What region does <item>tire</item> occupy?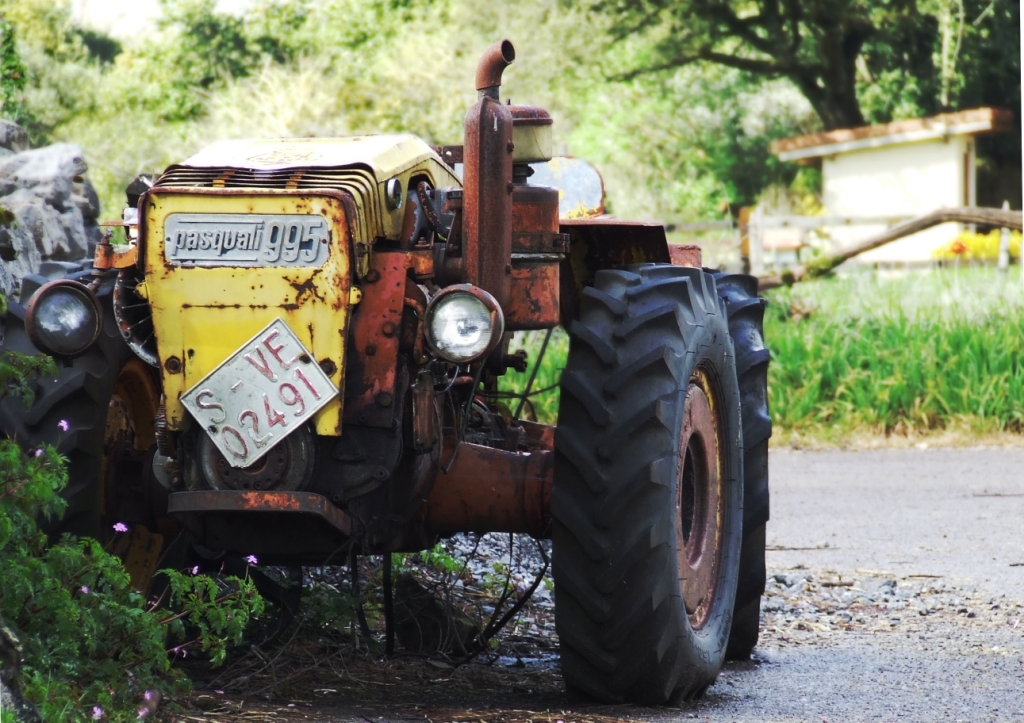
(549, 254, 745, 713).
